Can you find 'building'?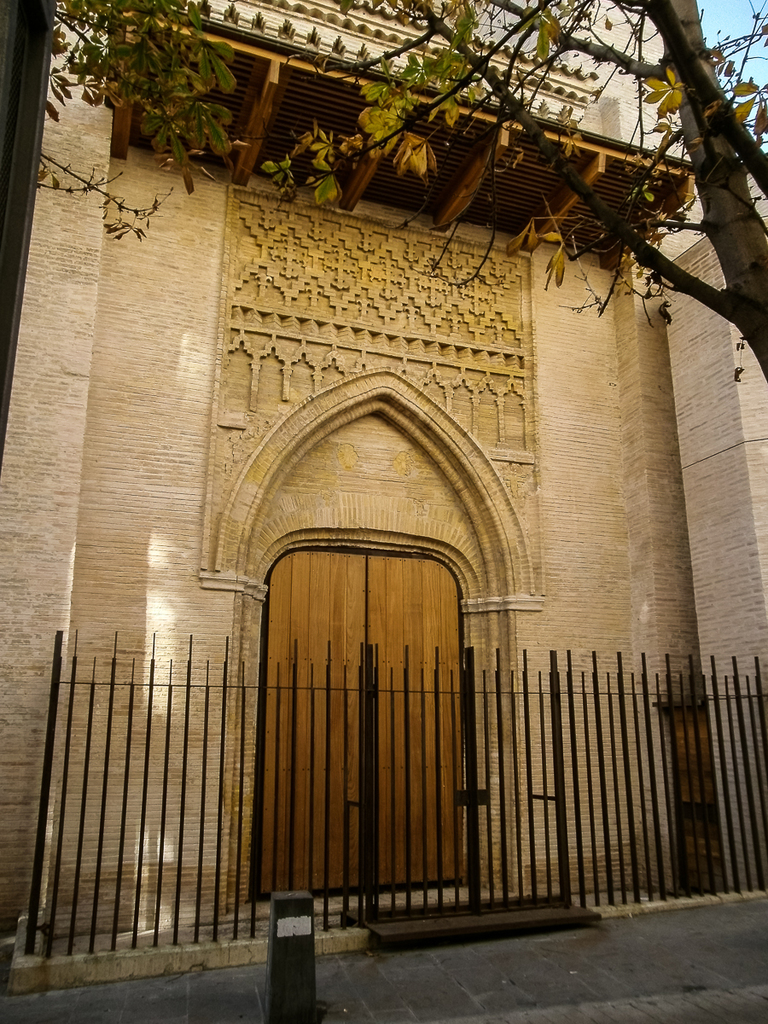
Yes, bounding box: box(0, 0, 767, 991).
